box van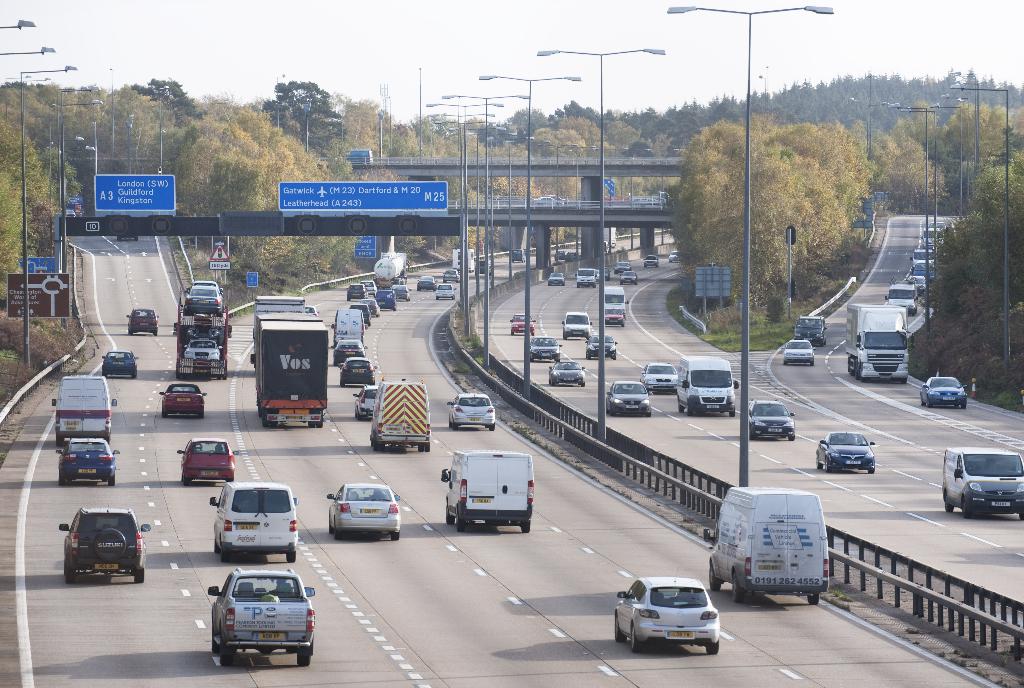
[x1=602, y1=284, x2=630, y2=311]
